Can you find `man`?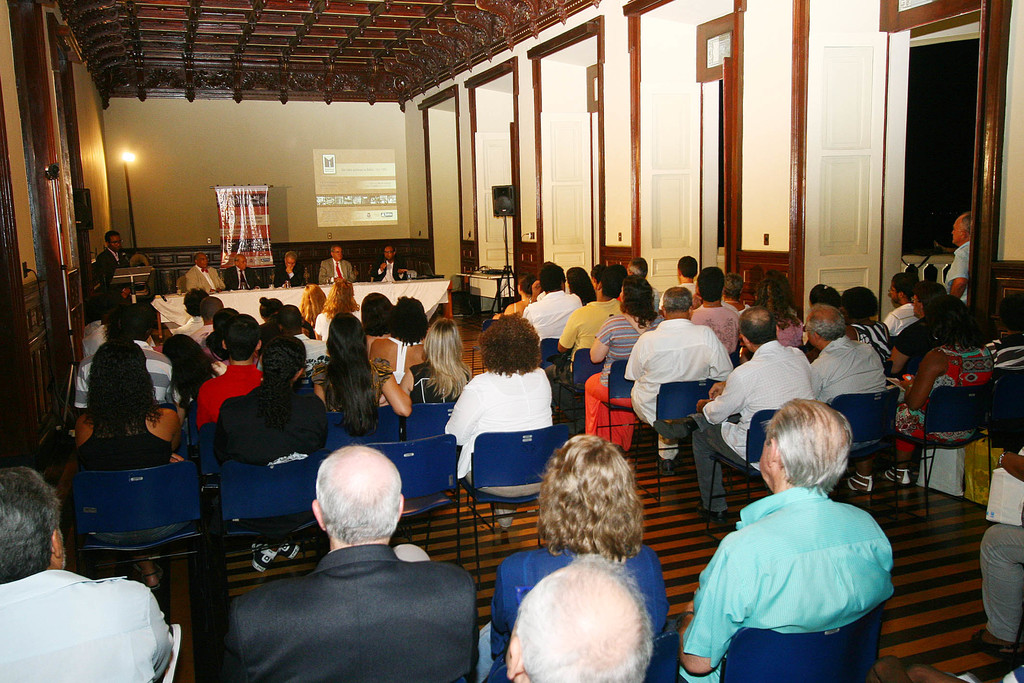
Yes, bounding box: 689,310,824,523.
